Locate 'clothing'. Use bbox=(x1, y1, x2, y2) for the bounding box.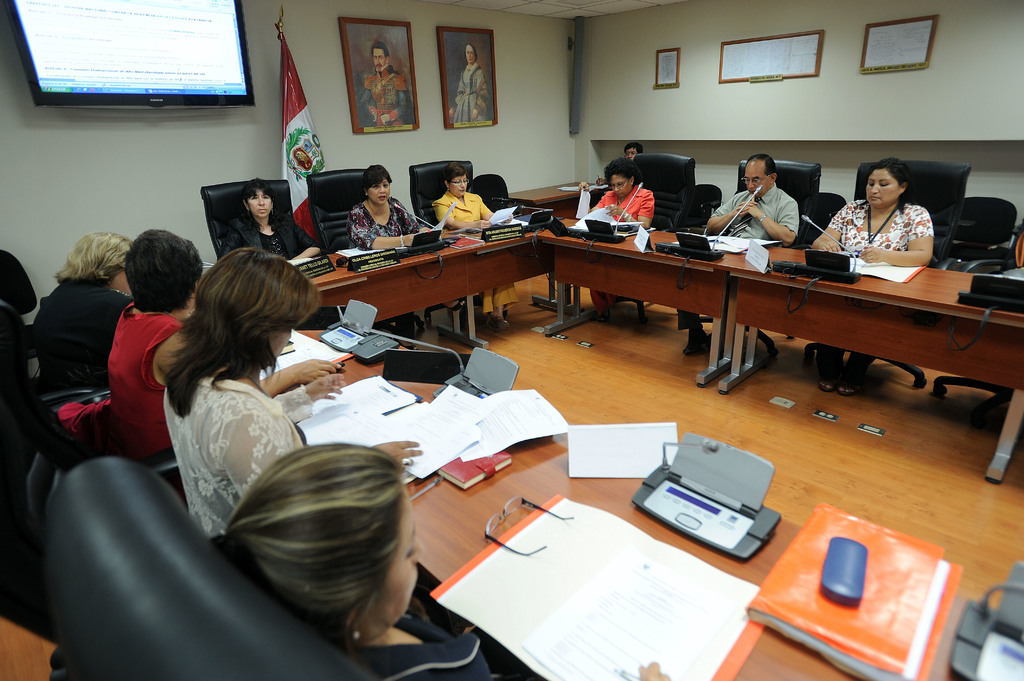
bbox=(346, 196, 426, 342).
